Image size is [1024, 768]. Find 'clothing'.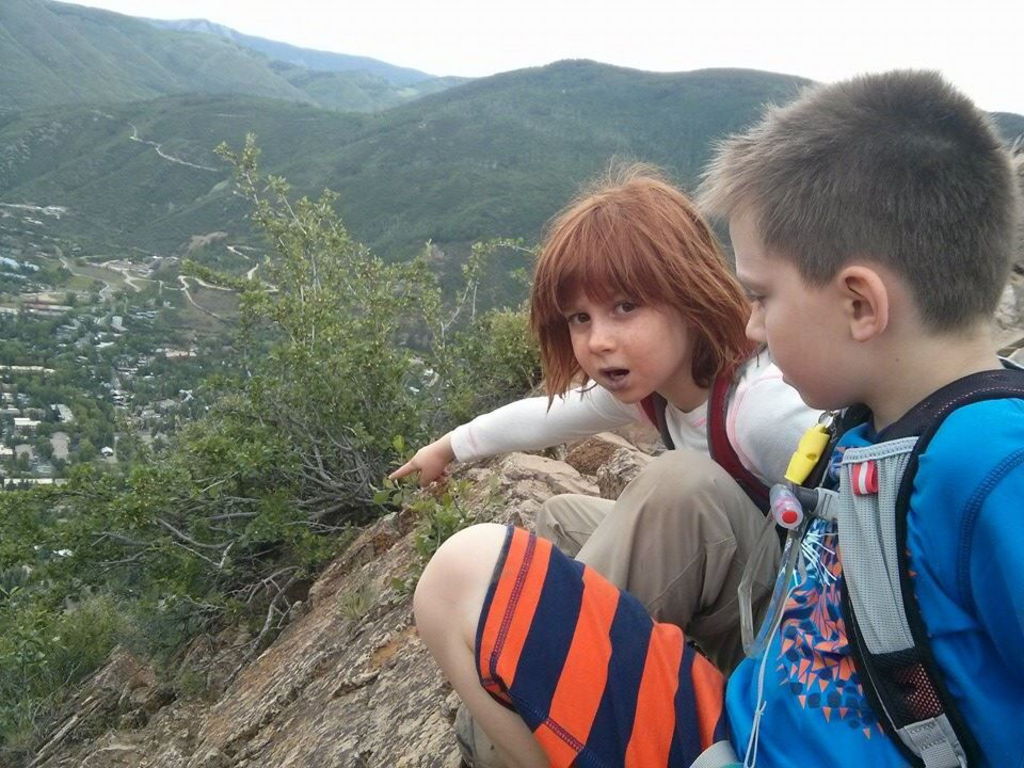
<box>478,395,1023,767</box>.
